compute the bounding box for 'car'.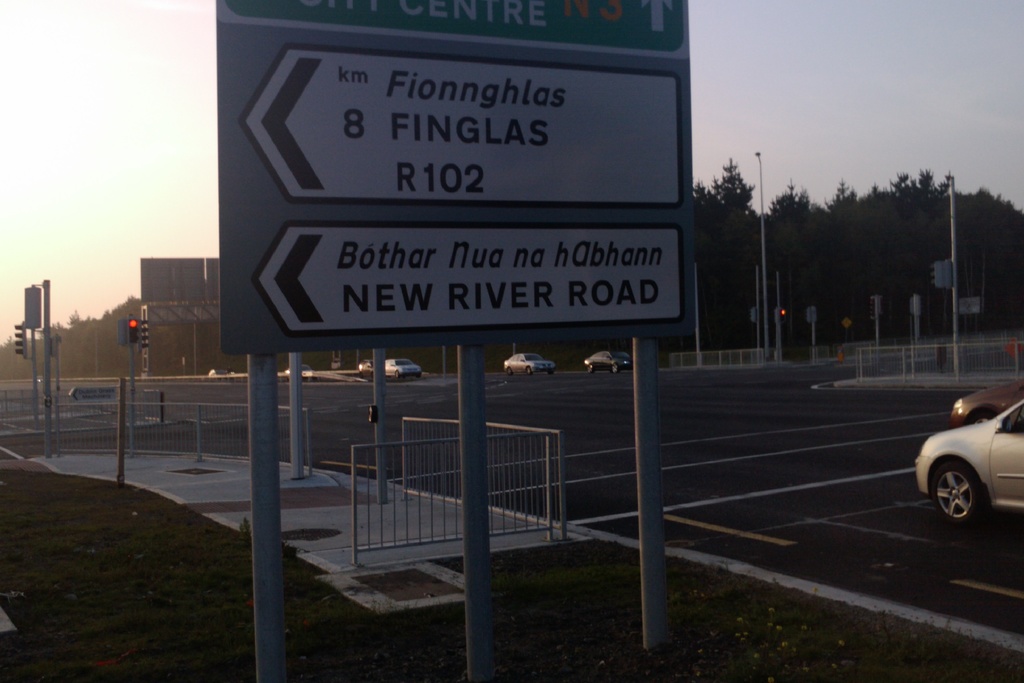
Rect(503, 349, 556, 375).
